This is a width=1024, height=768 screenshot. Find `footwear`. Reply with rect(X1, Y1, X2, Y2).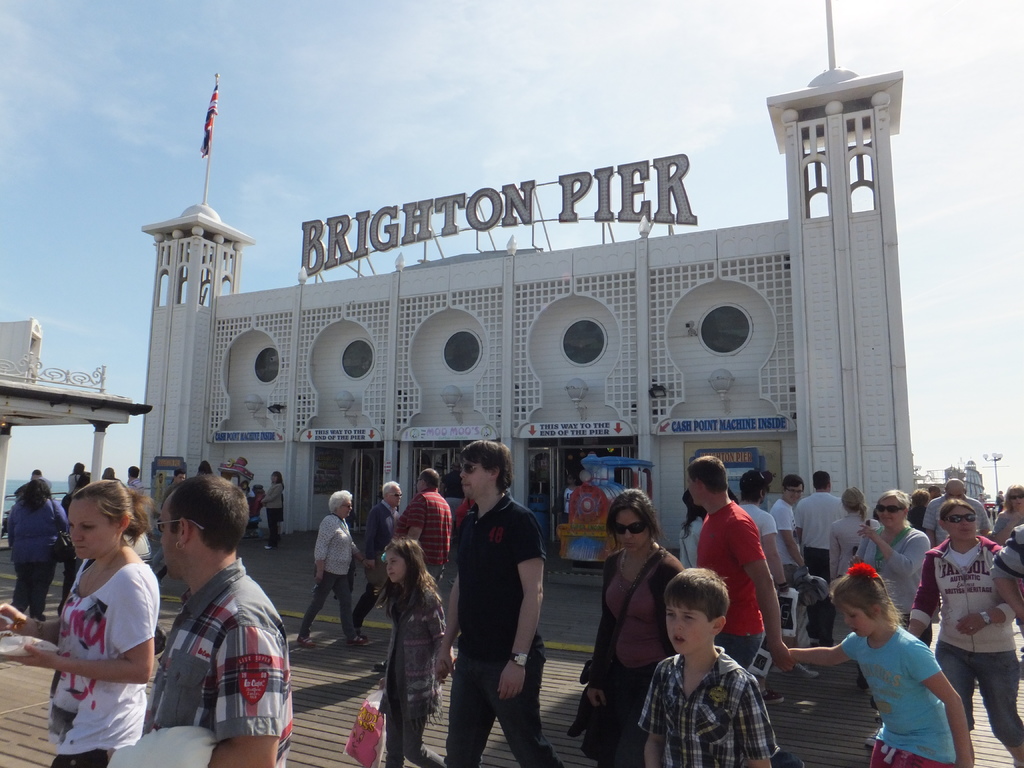
rect(265, 544, 278, 550).
